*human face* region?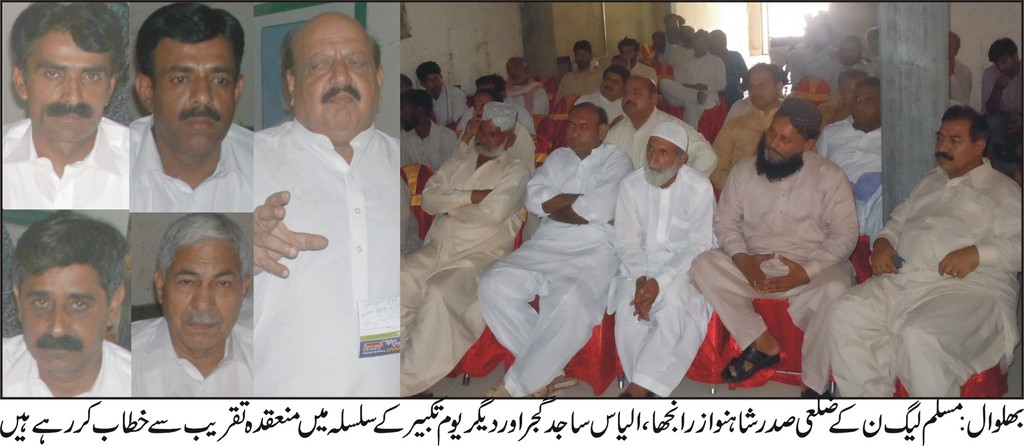
rect(602, 70, 621, 99)
